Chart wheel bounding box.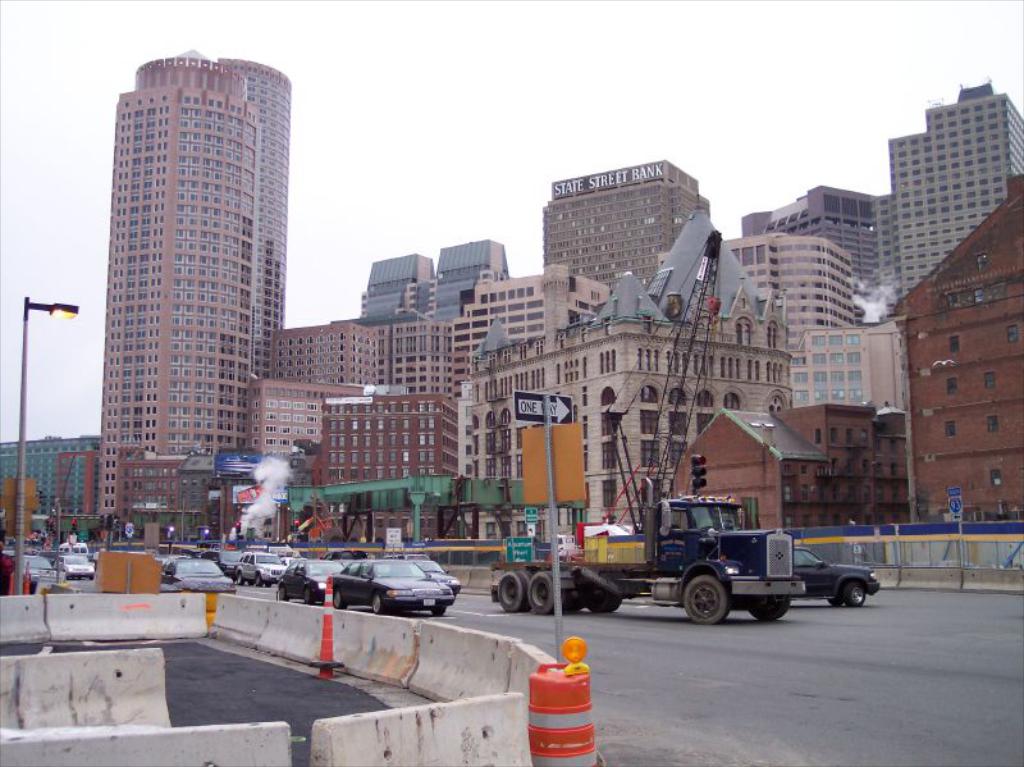
Charted: bbox(522, 574, 564, 612).
